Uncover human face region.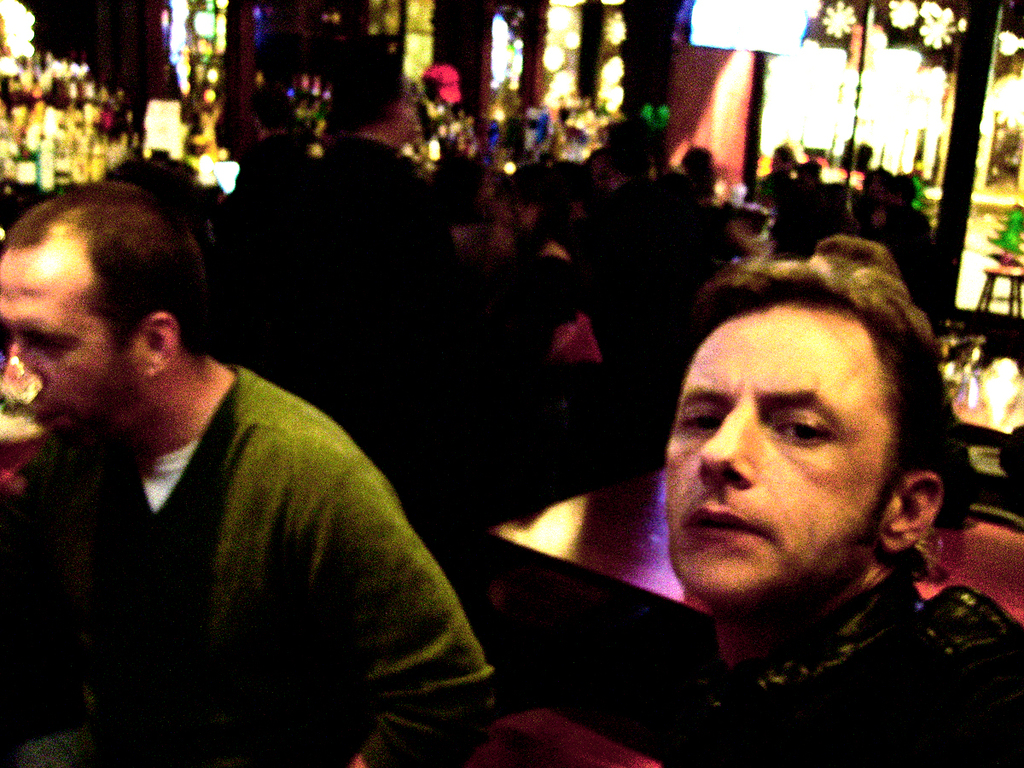
Uncovered: left=659, top=300, right=891, bottom=600.
